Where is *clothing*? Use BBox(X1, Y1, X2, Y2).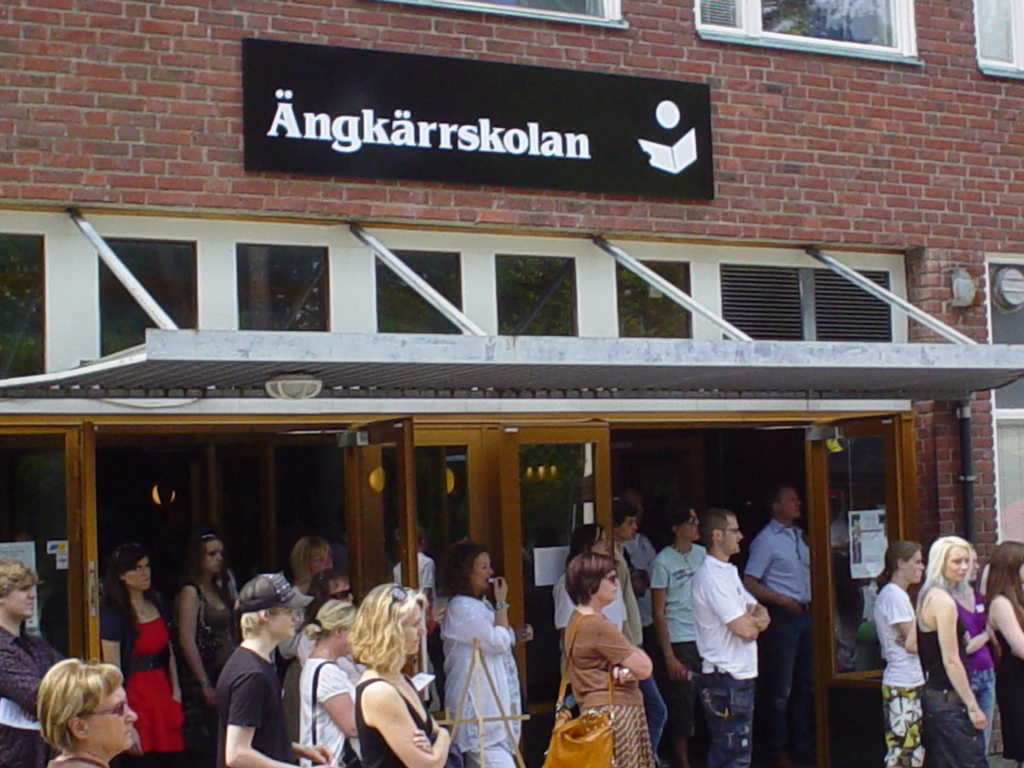
BBox(990, 590, 1023, 767).
